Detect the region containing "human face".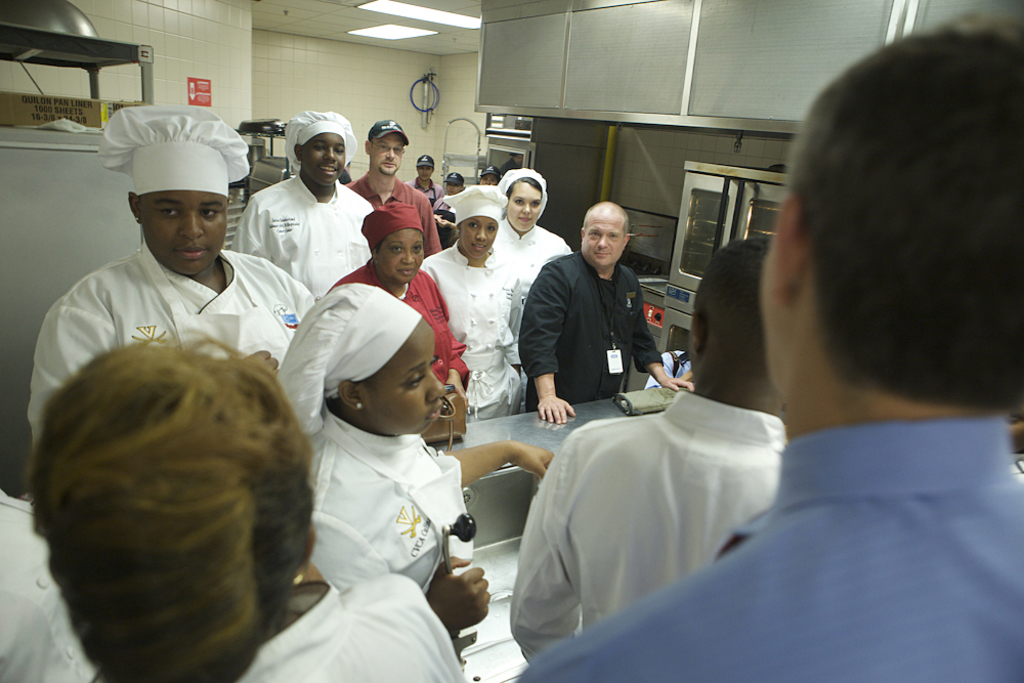
376 135 403 176.
